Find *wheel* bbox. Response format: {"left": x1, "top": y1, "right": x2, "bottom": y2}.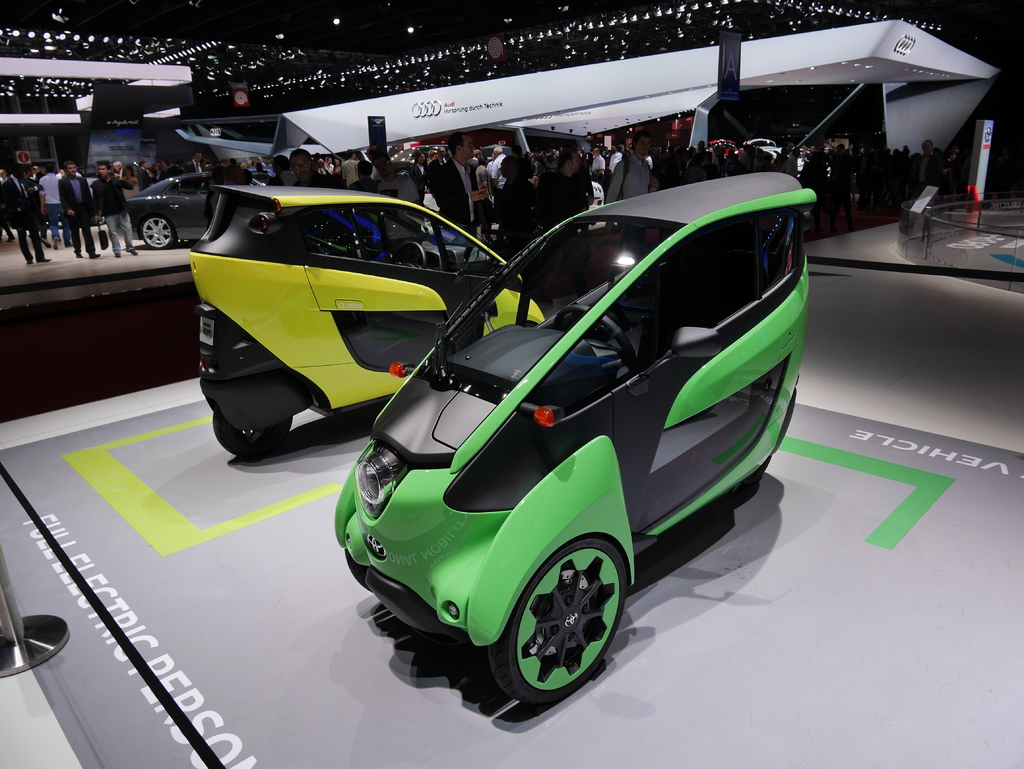
{"left": 388, "top": 238, "right": 430, "bottom": 271}.
